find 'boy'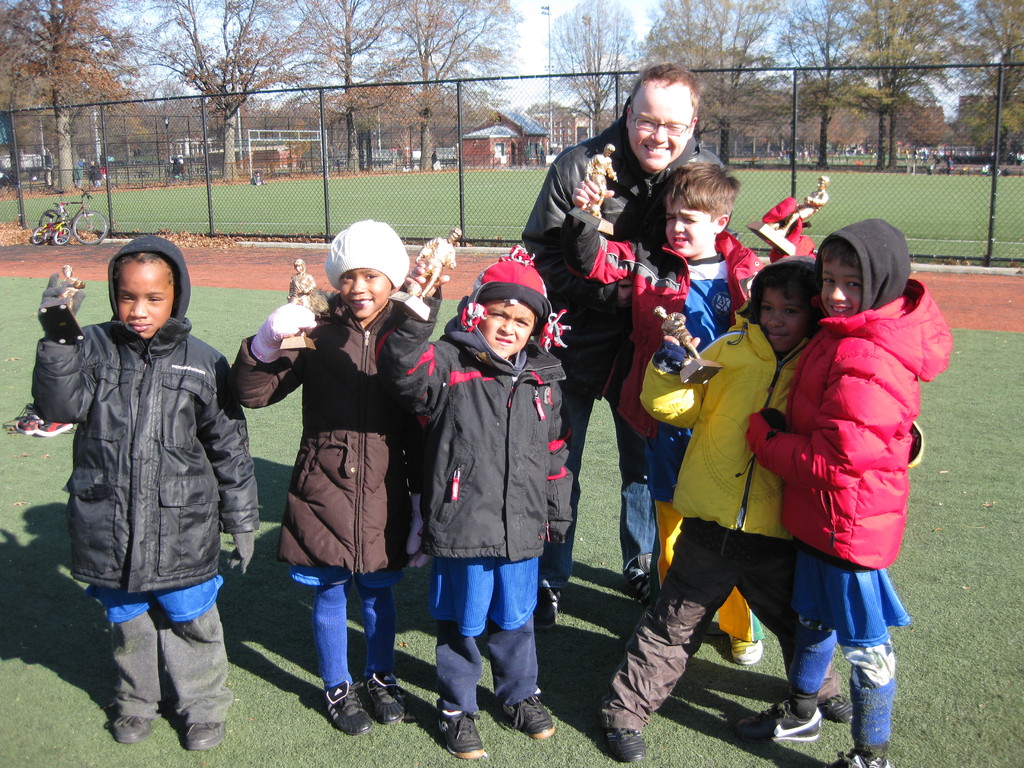
bbox(738, 218, 951, 767)
